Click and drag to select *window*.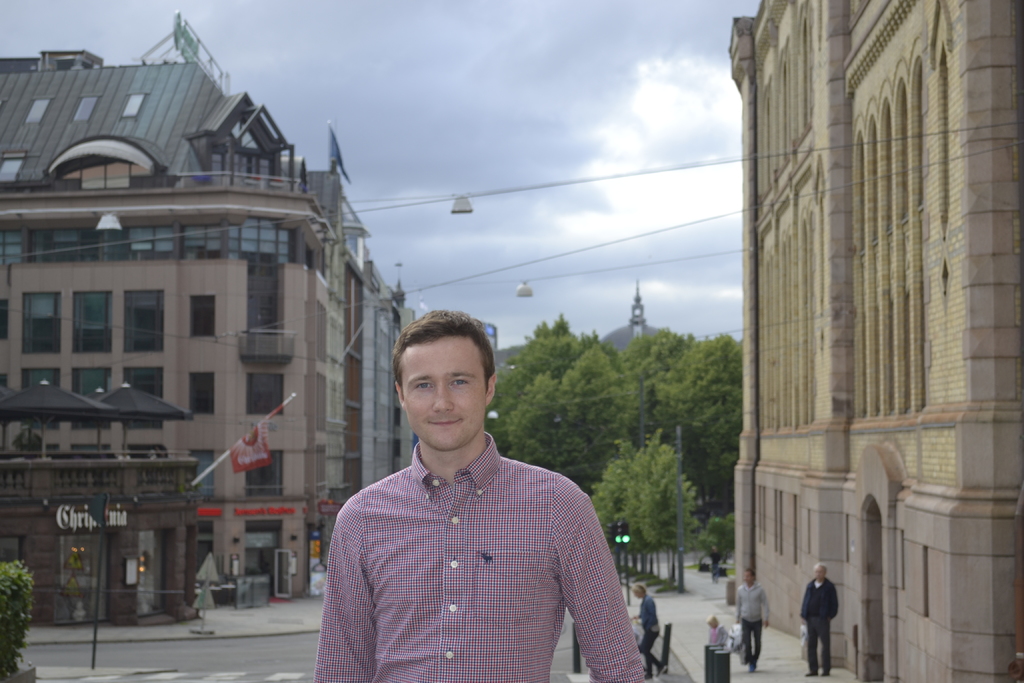
Selection: 20, 292, 61, 357.
